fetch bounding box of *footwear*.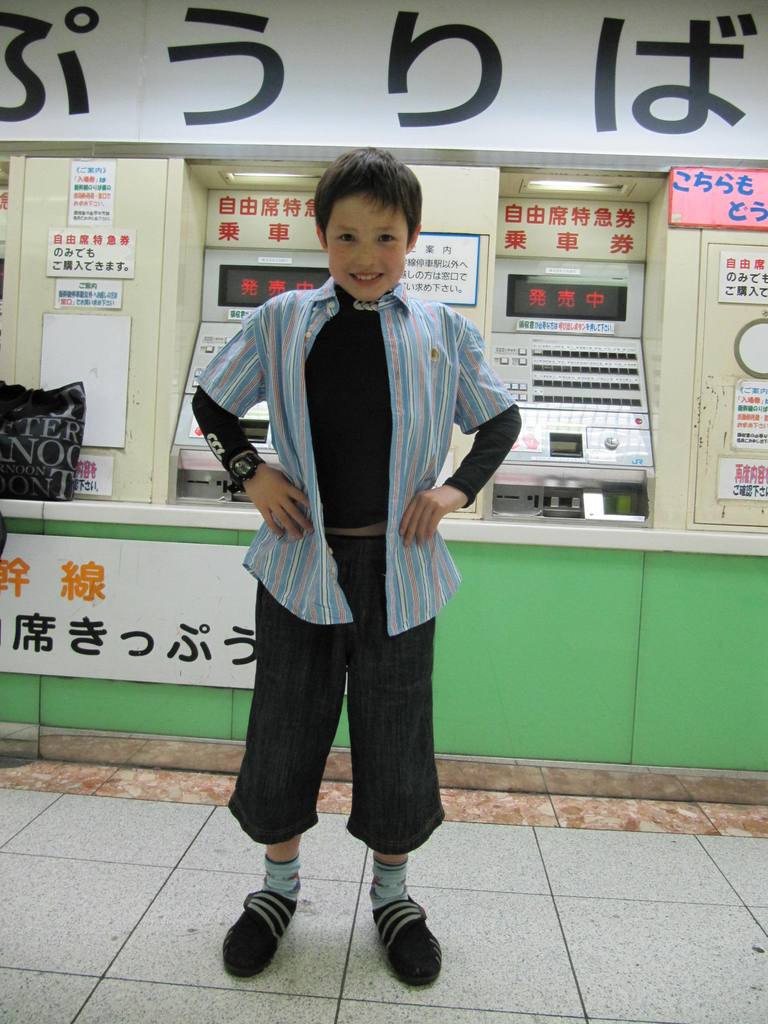
Bbox: region(218, 876, 305, 973).
